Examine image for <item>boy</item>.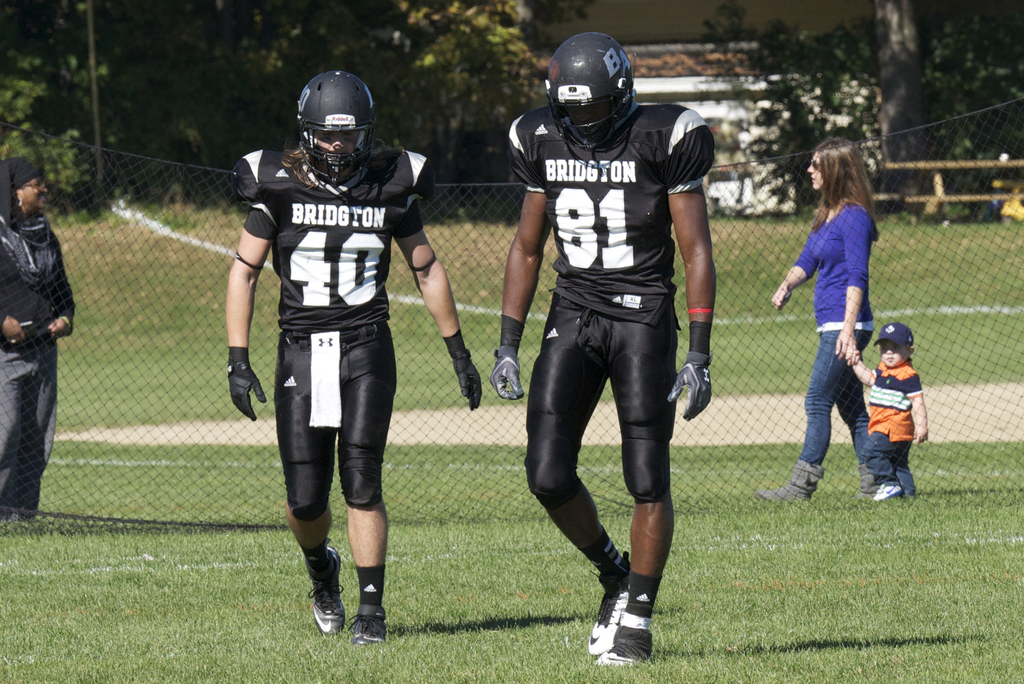
Examination result: region(839, 317, 933, 505).
